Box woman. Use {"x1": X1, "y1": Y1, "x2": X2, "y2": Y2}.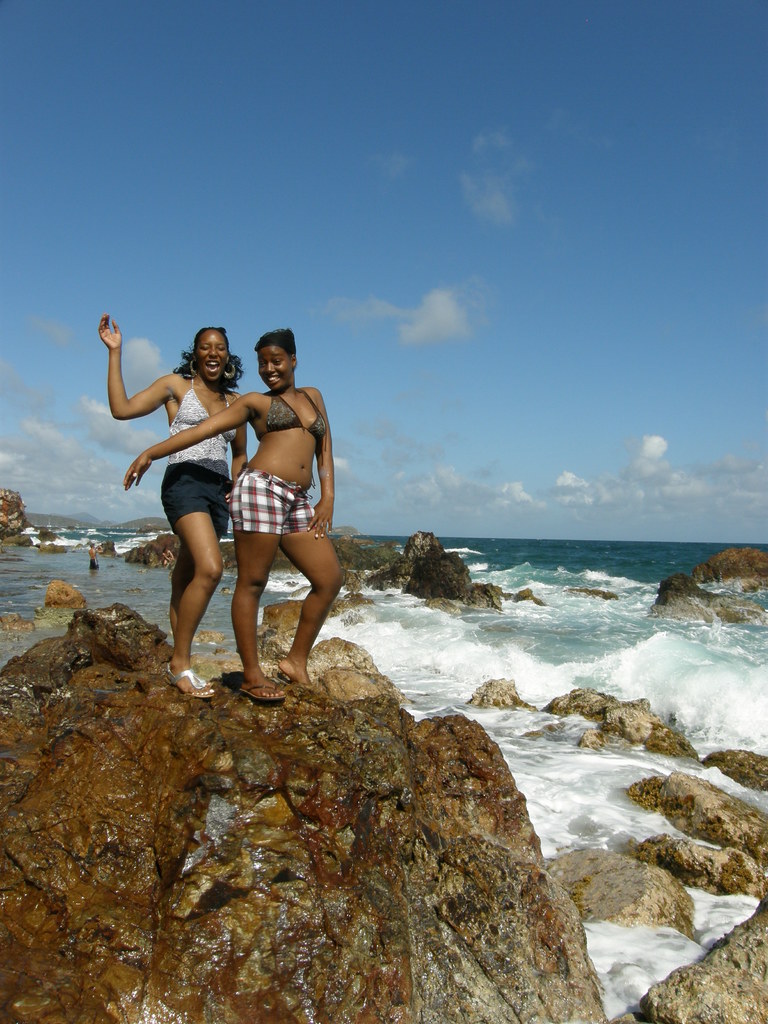
{"x1": 126, "y1": 328, "x2": 346, "y2": 698}.
